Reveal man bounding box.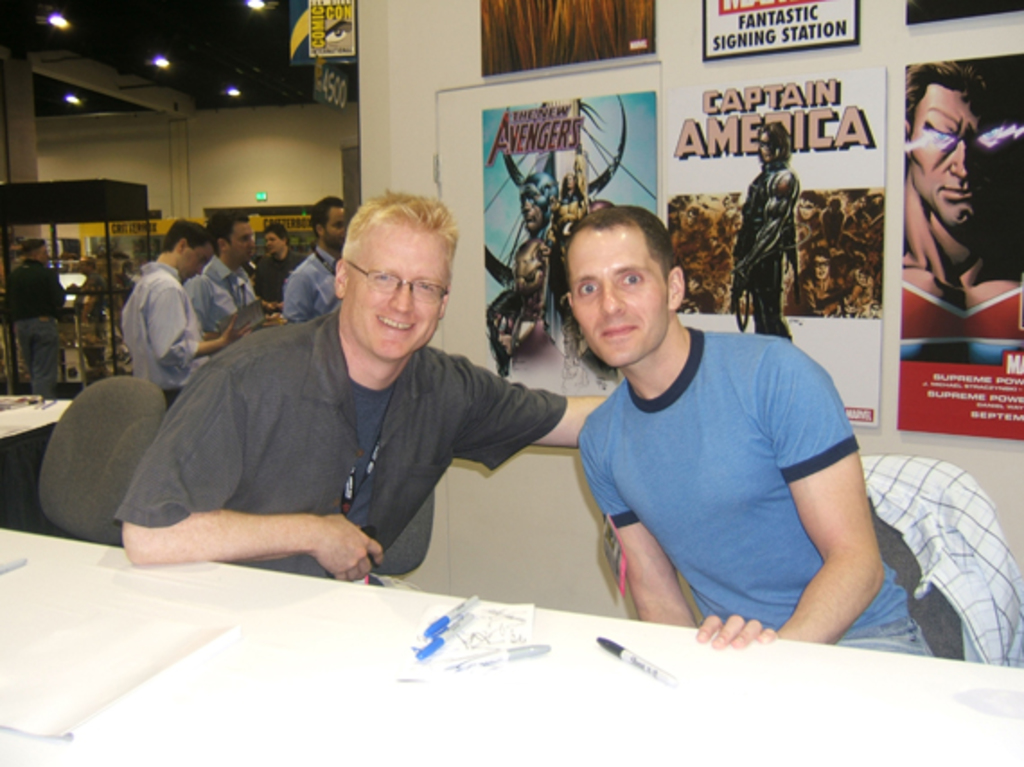
Revealed: Rect(278, 192, 352, 323).
